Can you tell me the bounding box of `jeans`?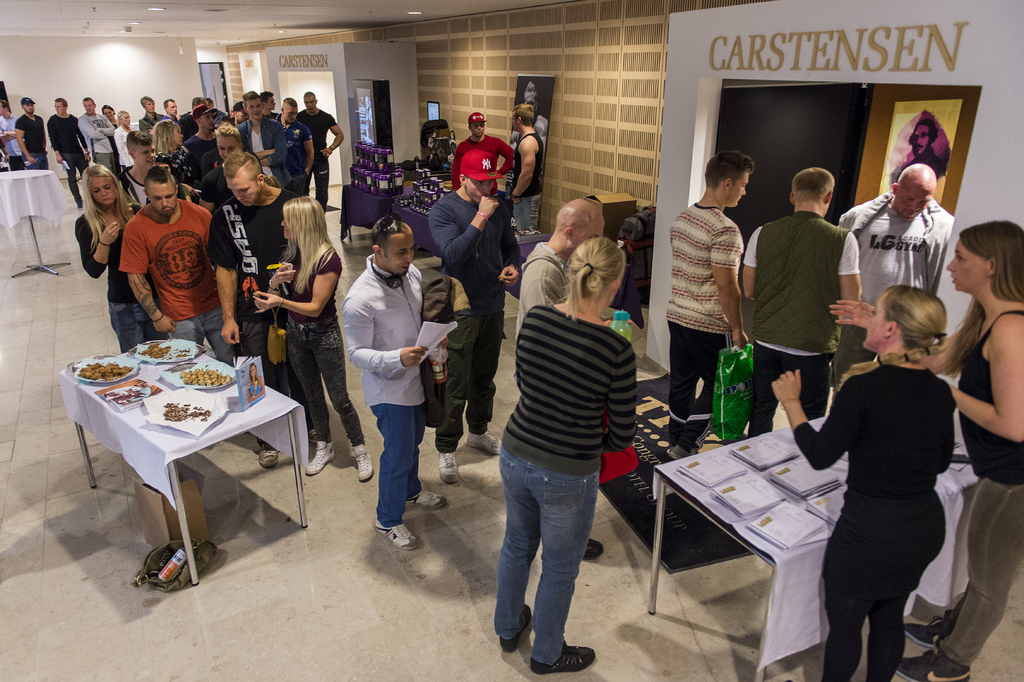
crop(7, 157, 25, 173).
